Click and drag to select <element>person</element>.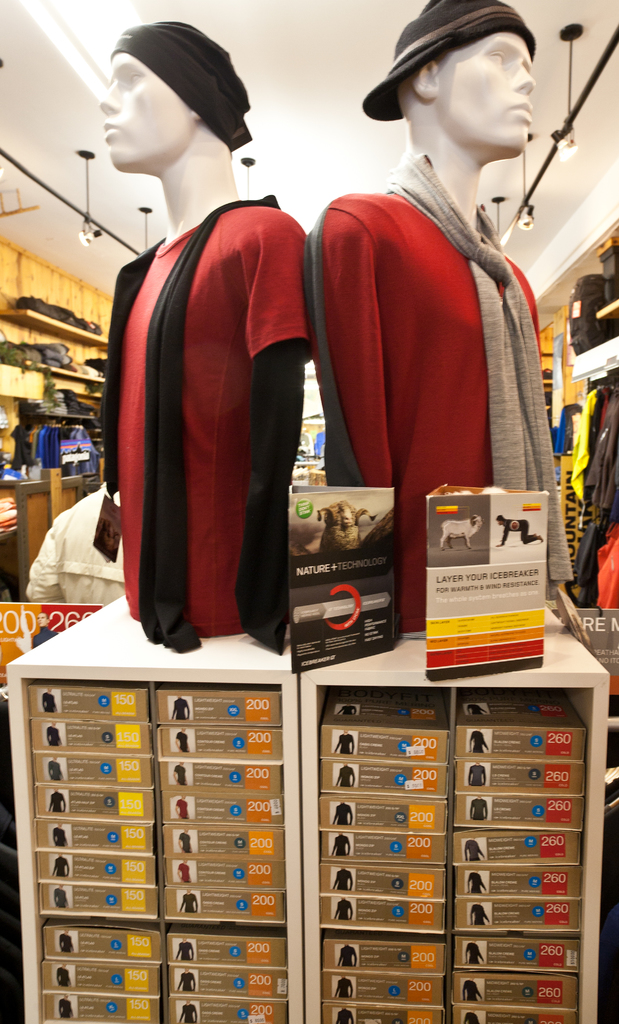
Selection: 103:23:313:656.
